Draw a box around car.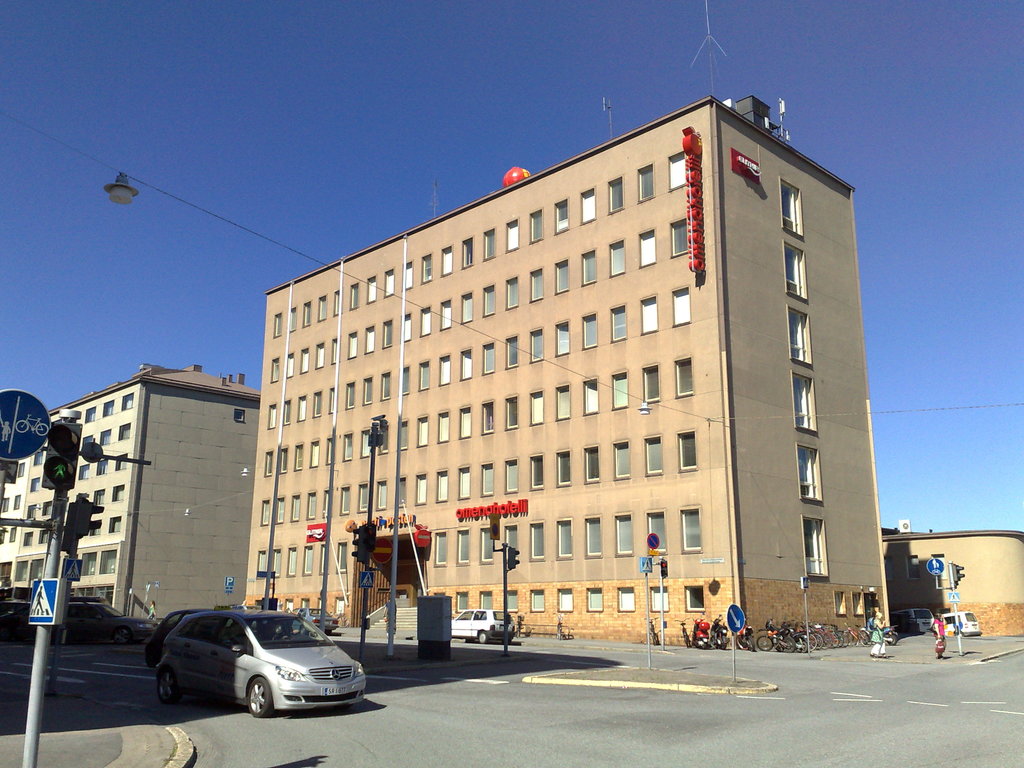
(141,607,243,663).
